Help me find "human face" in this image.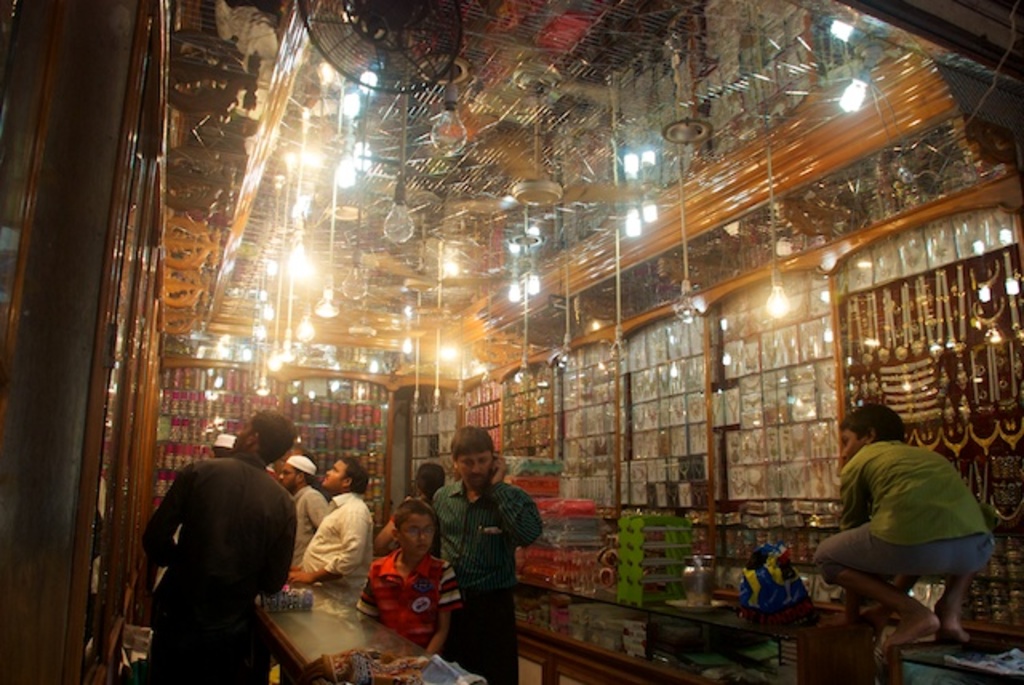
Found it: bbox=(232, 419, 254, 451).
